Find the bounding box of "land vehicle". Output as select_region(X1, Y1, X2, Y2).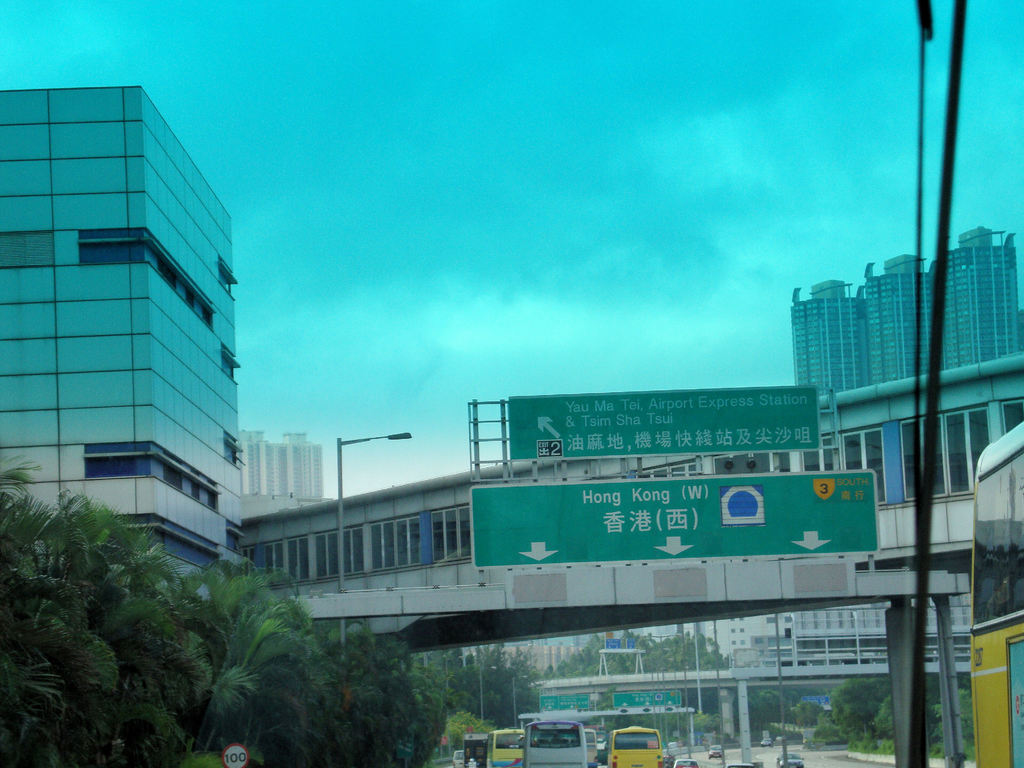
select_region(608, 726, 665, 767).
